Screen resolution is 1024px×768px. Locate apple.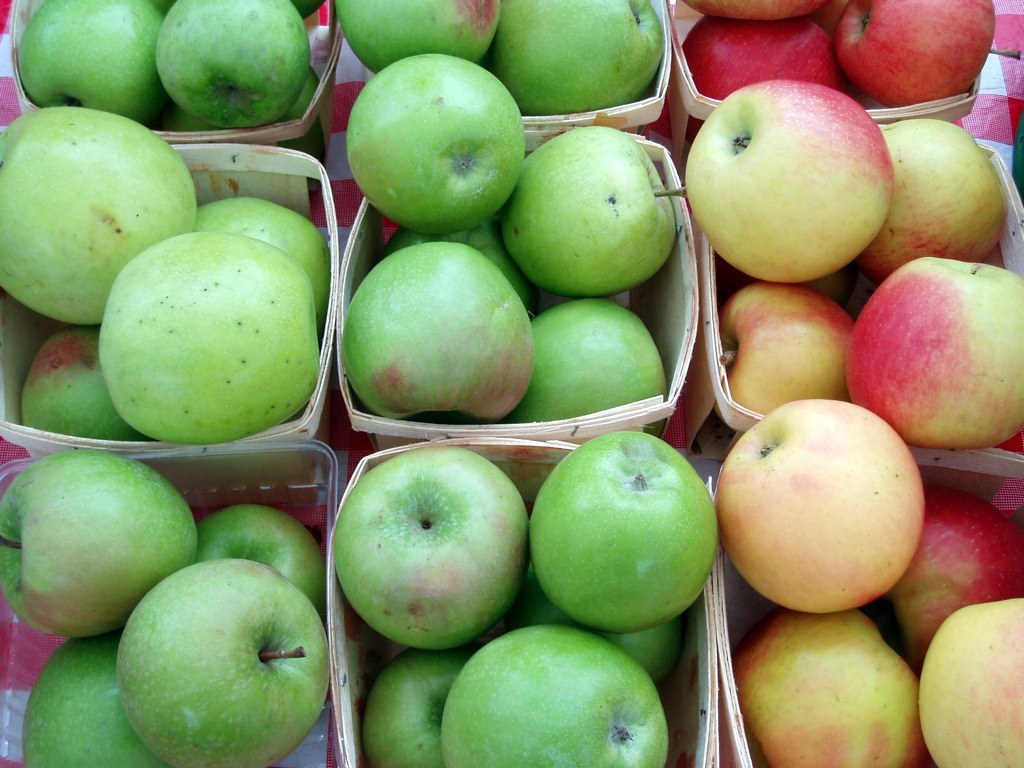
[732,608,921,767].
